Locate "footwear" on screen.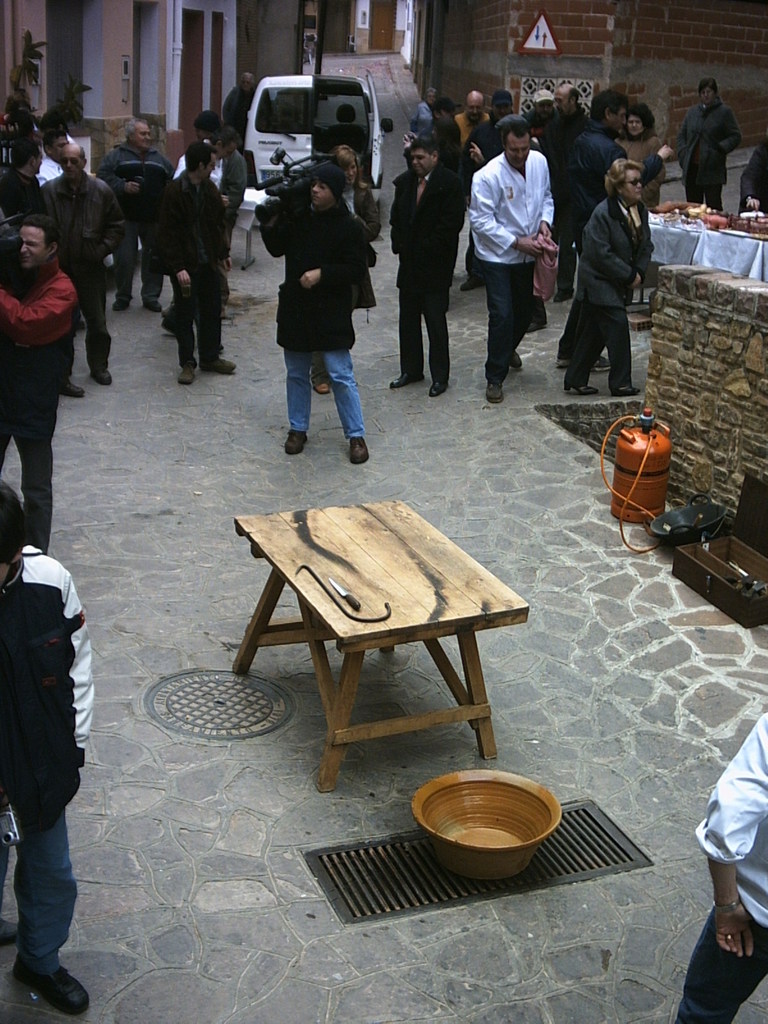
On screen at bbox=[113, 300, 127, 309].
